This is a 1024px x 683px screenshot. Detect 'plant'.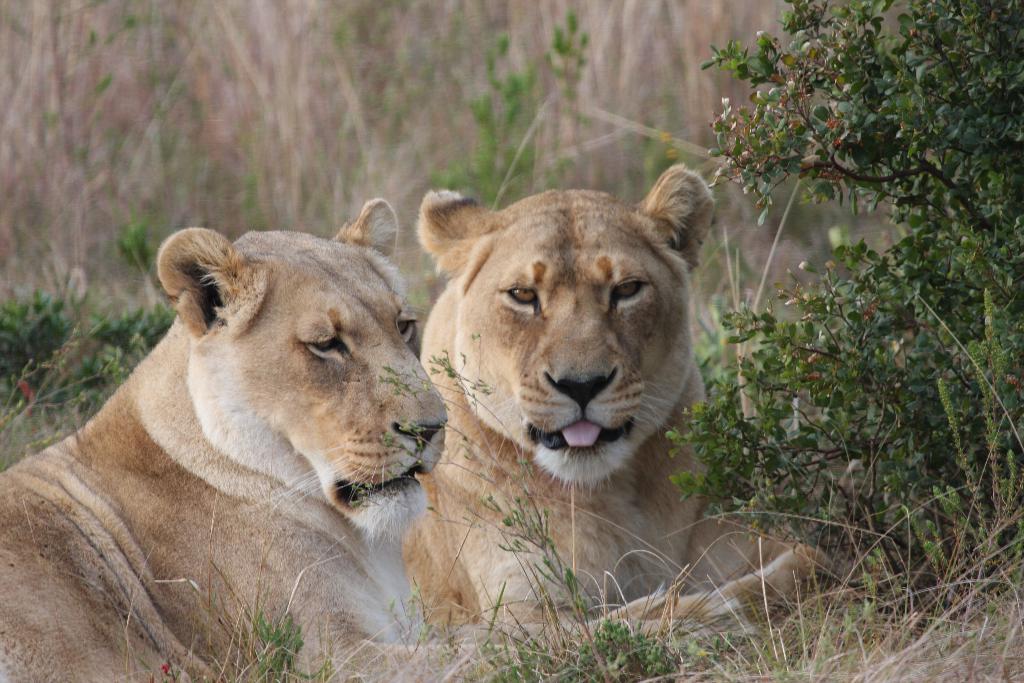
(0,281,81,411).
